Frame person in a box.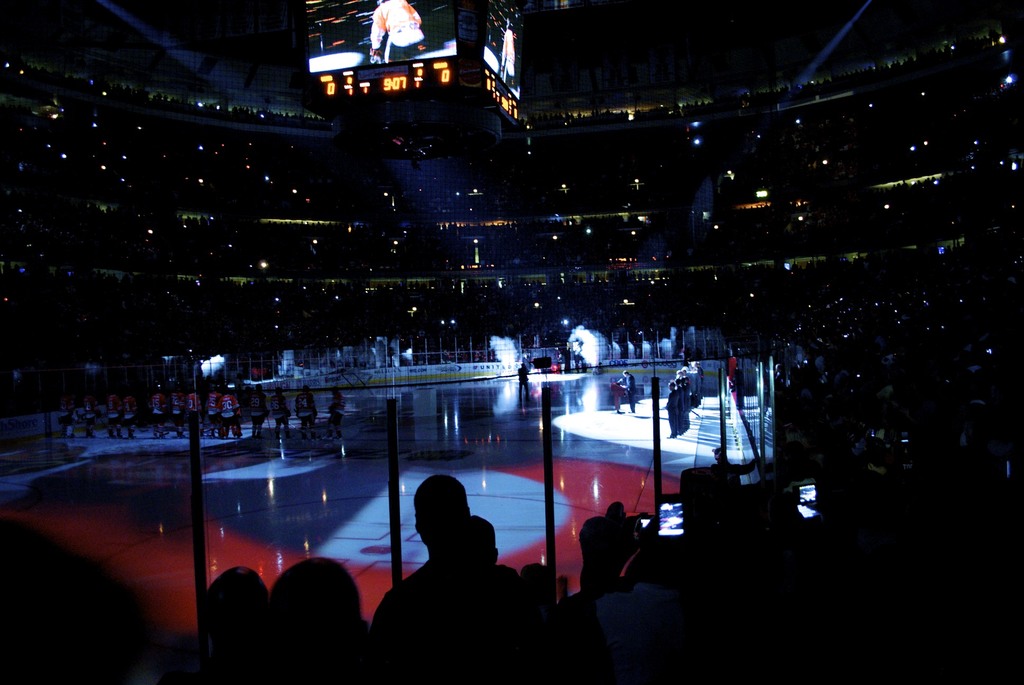
[200, 563, 273, 634].
